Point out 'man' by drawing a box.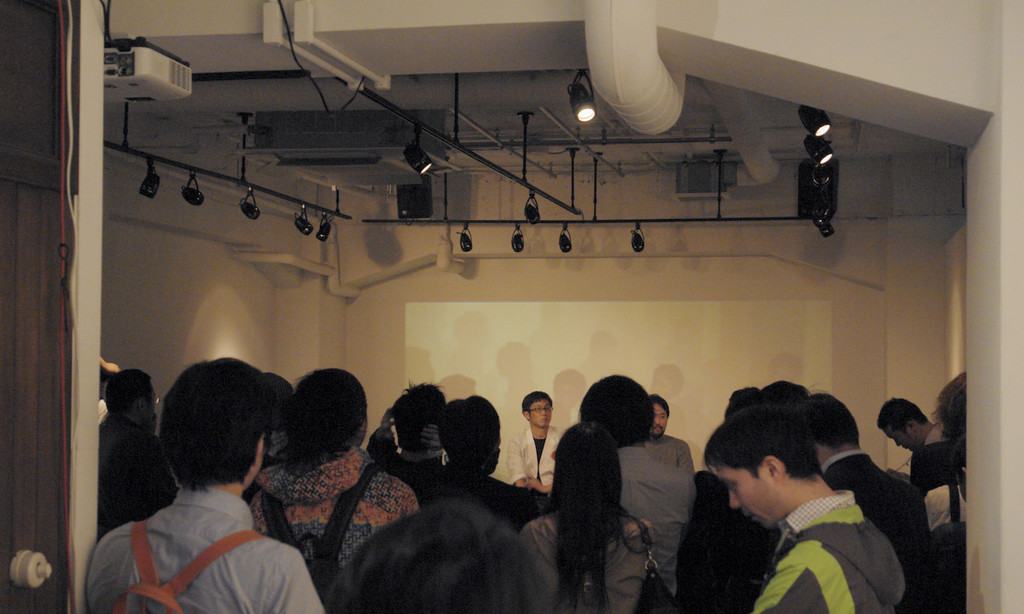
[x1=578, y1=372, x2=702, y2=589].
